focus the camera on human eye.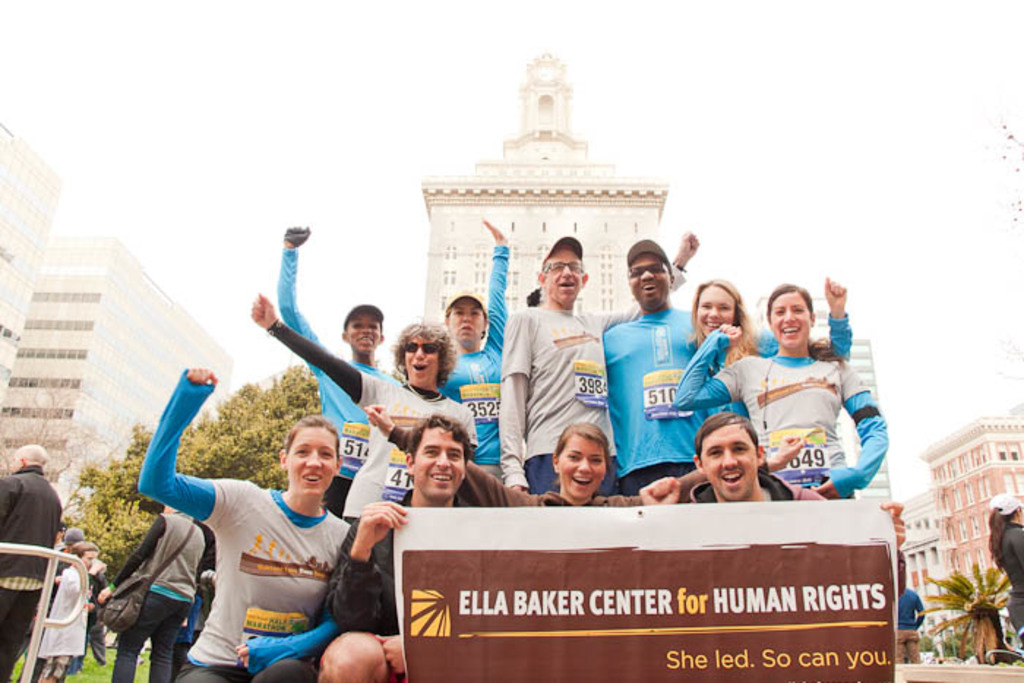
Focus region: rect(729, 437, 750, 453).
